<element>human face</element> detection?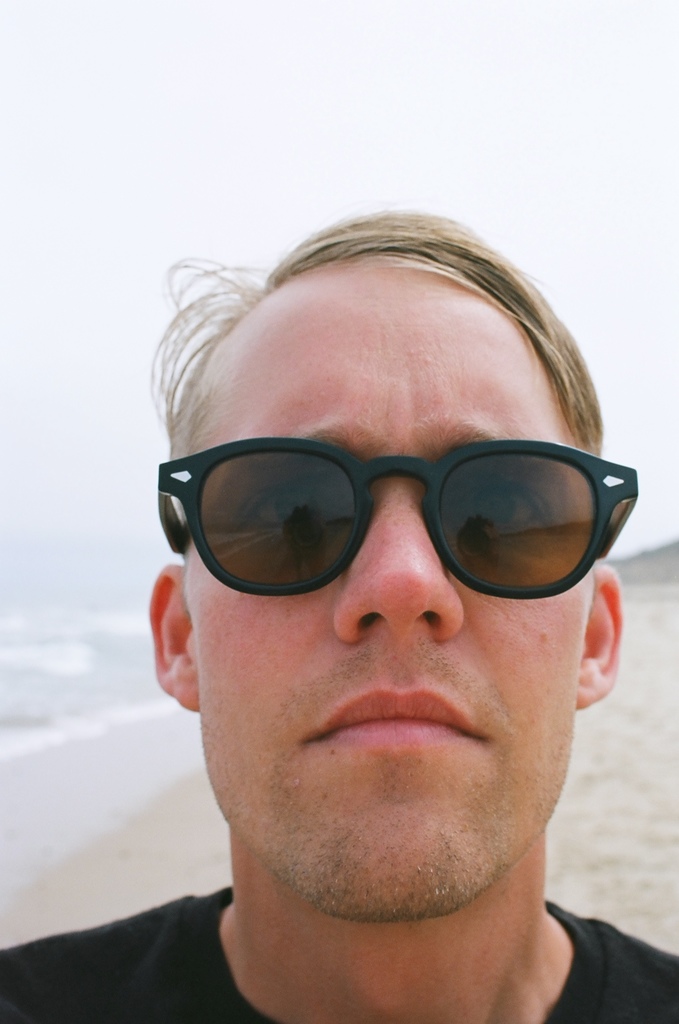
<region>180, 252, 602, 920</region>
